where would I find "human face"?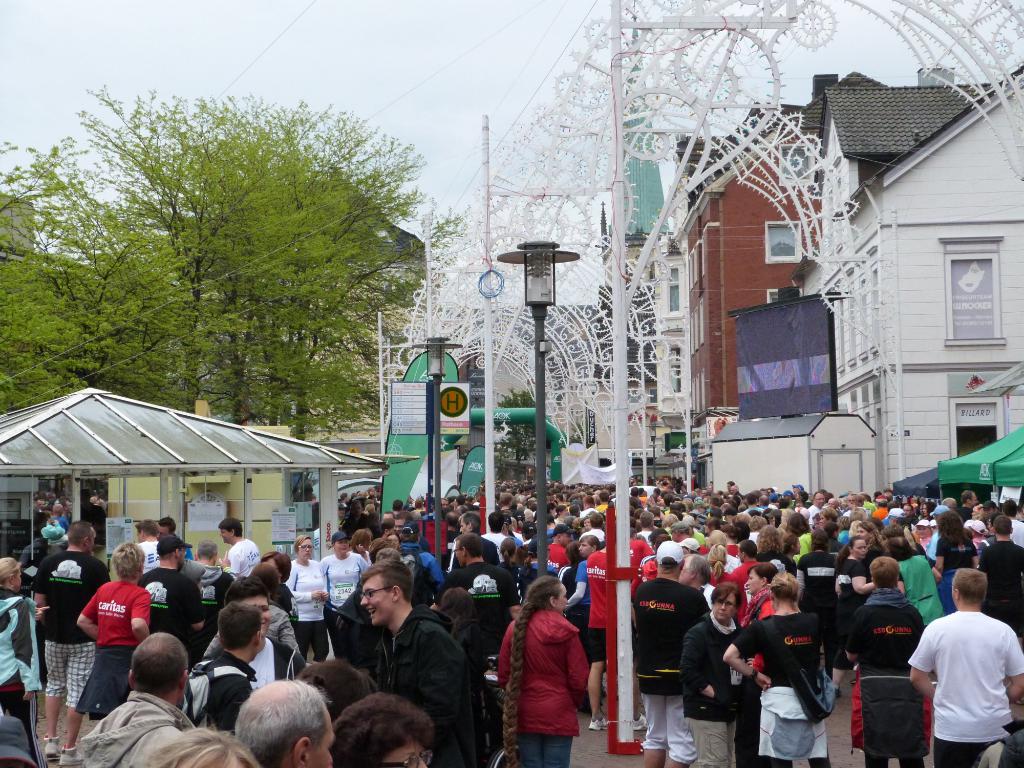
At 312,715,340,767.
